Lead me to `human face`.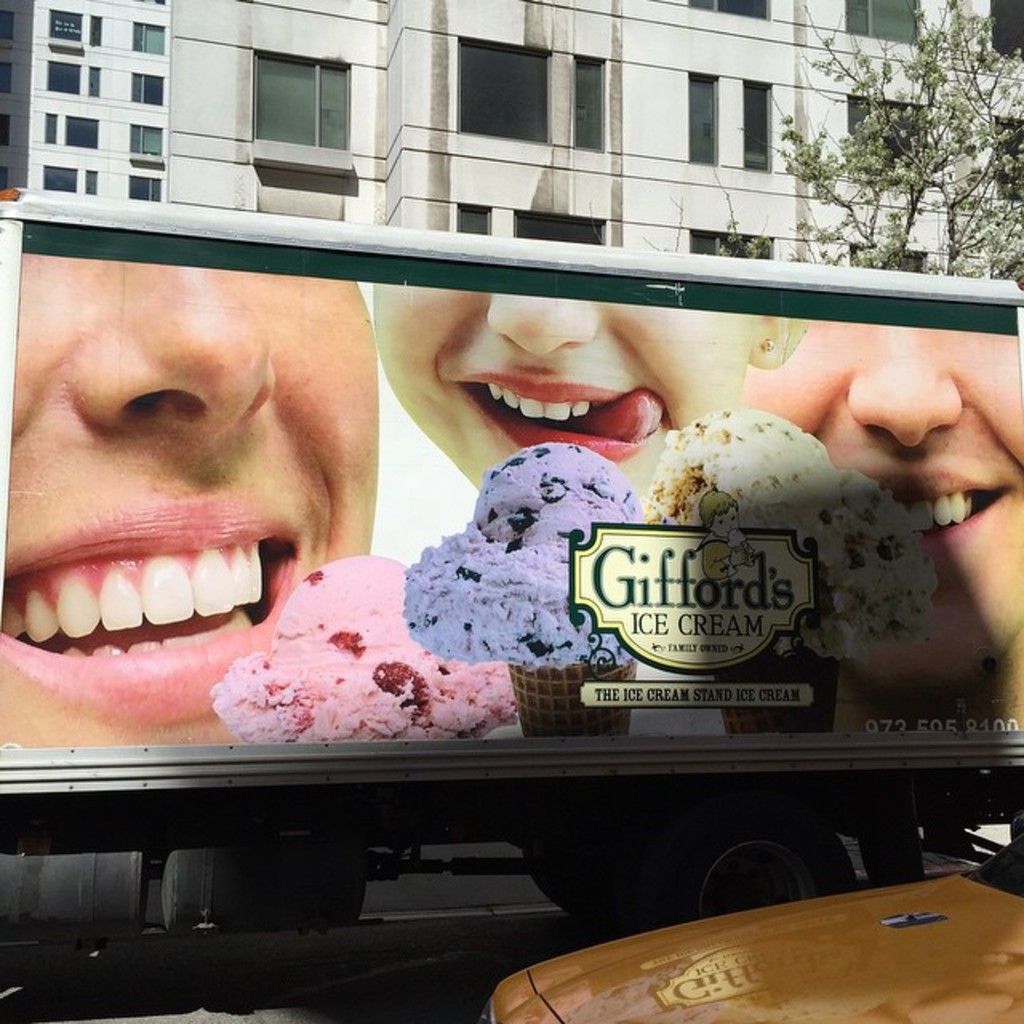
Lead to {"x1": 374, "y1": 280, "x2": 750, "y2": 491}.
